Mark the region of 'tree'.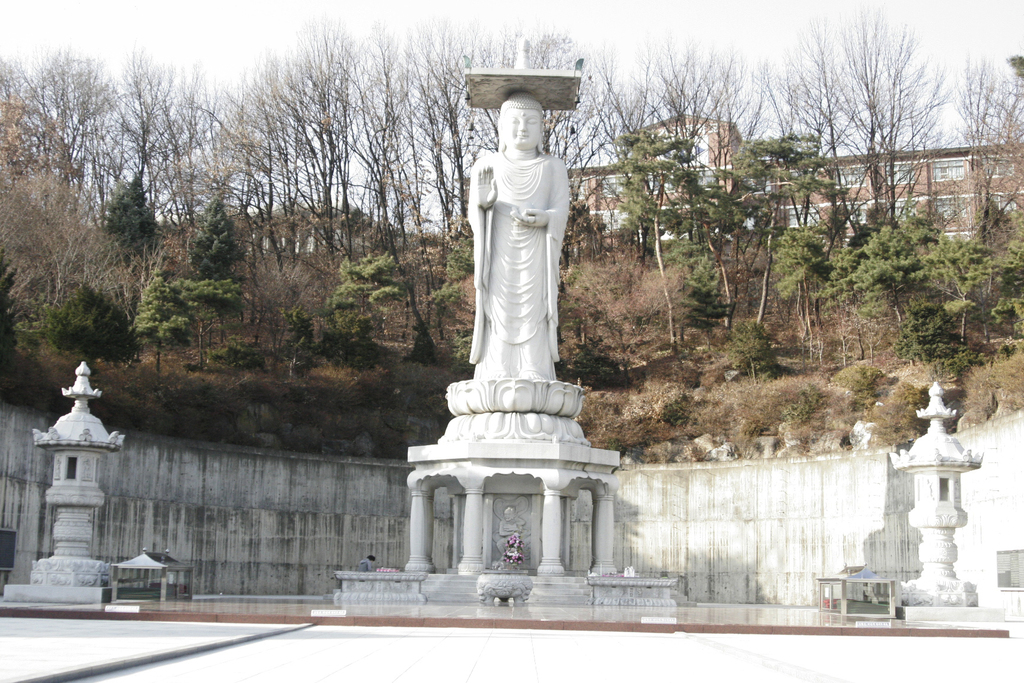
Region: bbox(105, 173, 163, 261).
